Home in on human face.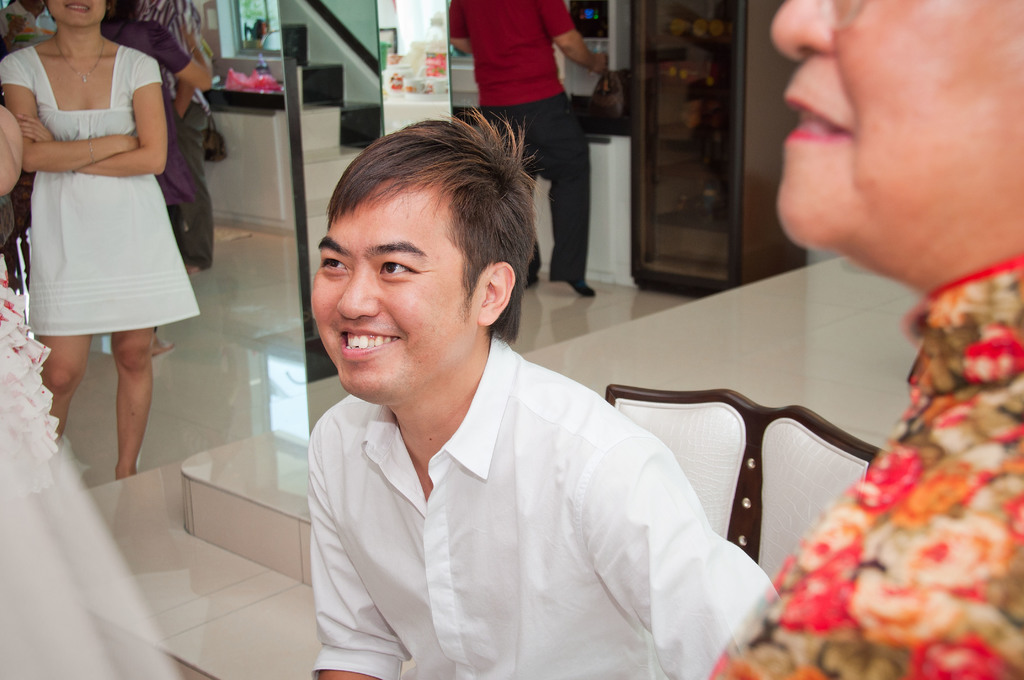
Homed in at <bbox>767, 0, 1023, 254</bbox>.
